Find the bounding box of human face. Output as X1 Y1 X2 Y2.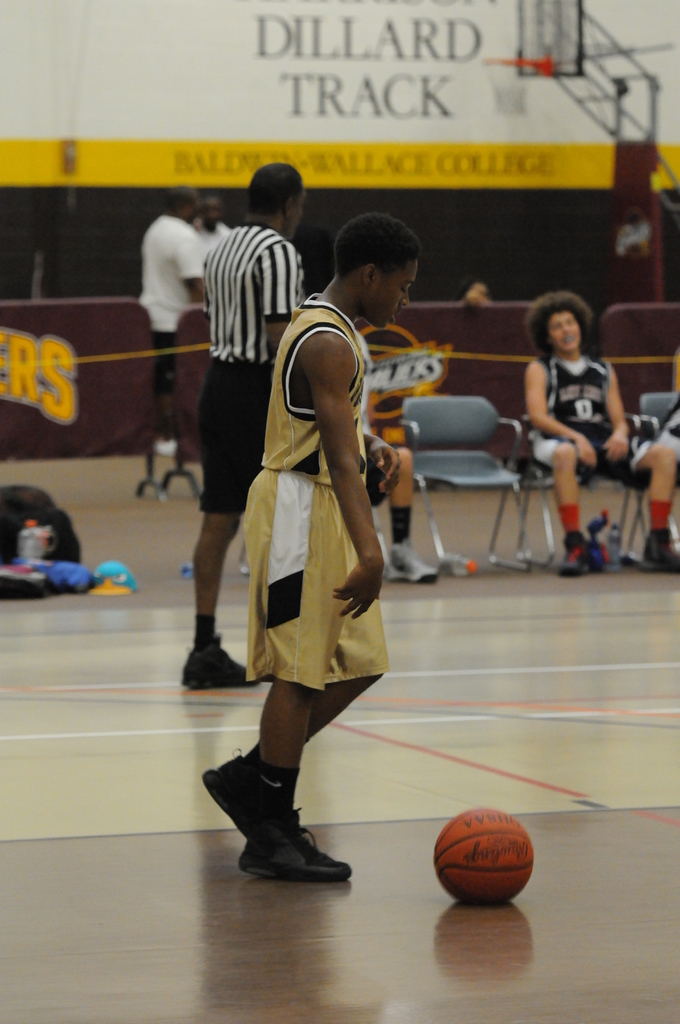
376 255 423 332.
